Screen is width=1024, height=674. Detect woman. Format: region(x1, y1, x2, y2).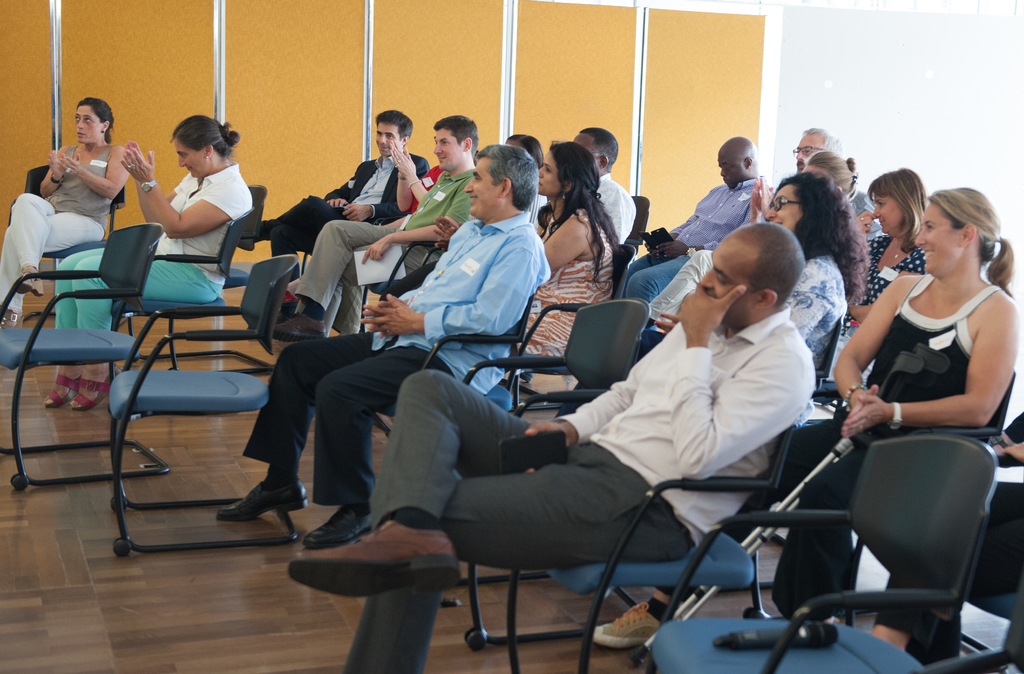
region(588, 183, 1023, 652).
